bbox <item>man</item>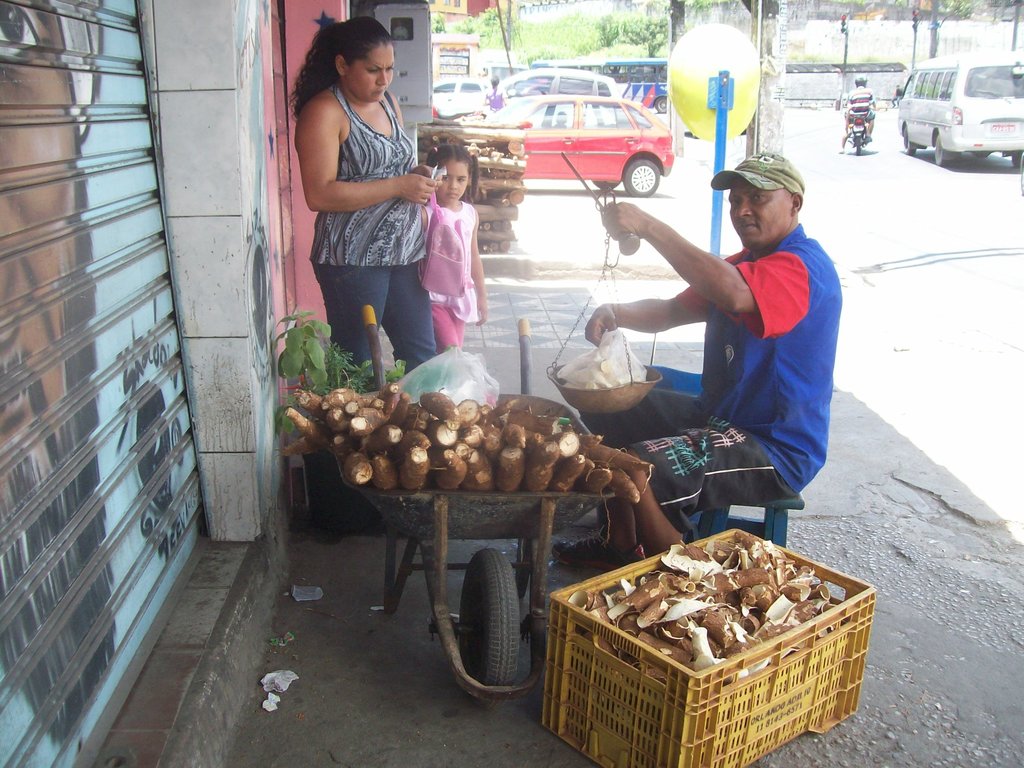
<region>842, 76, 872, 134</region>
